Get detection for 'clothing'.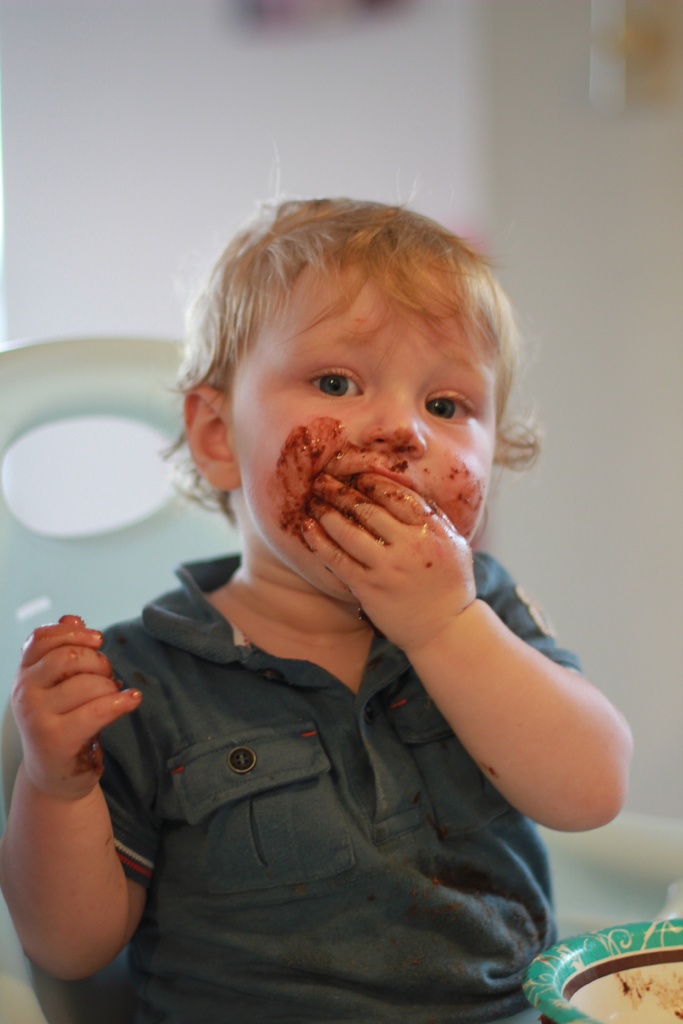
Detection: Rect(101, 552, 591, 1021).
